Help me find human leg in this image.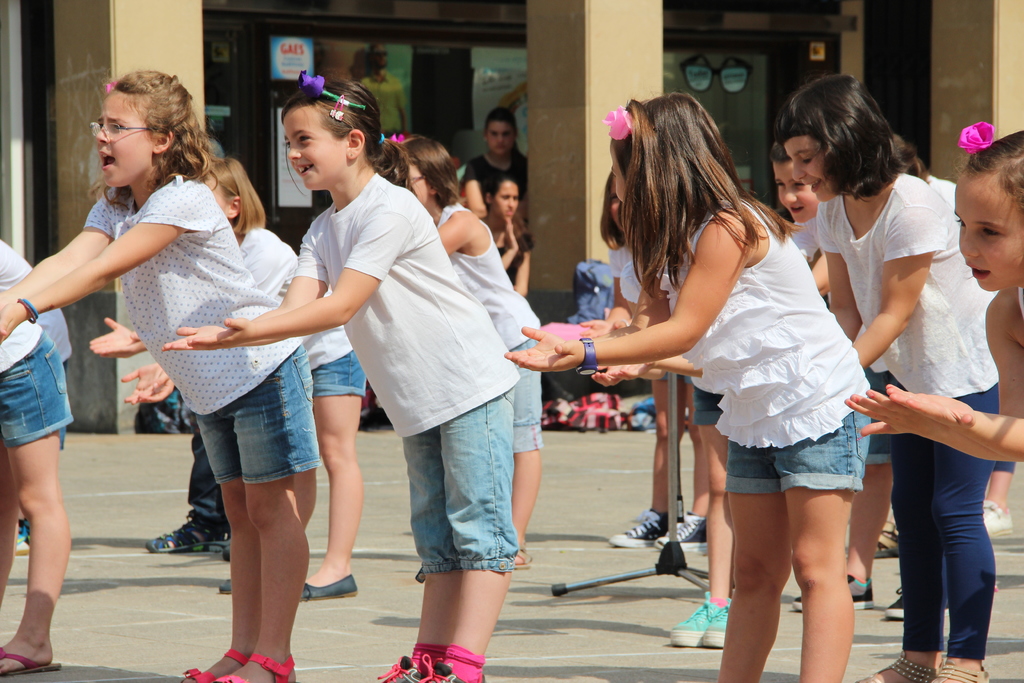
Found it: <bbox>183, 416, 264, 682</bbox>.
